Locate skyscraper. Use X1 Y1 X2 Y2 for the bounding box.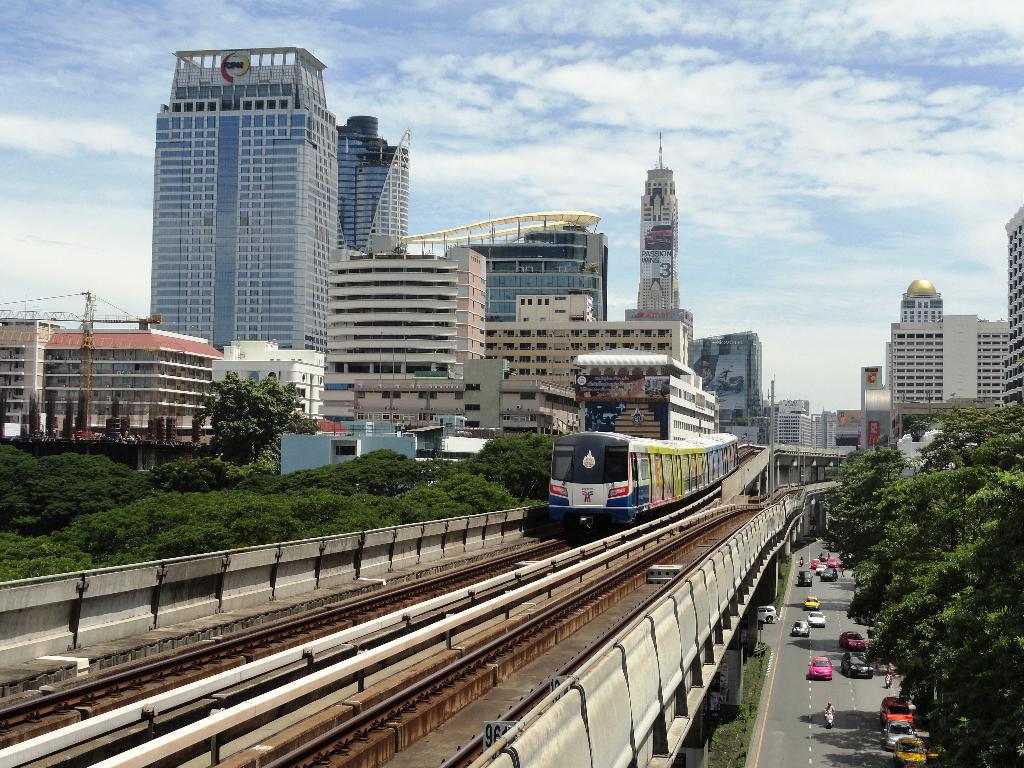
879 280 1010 399.
